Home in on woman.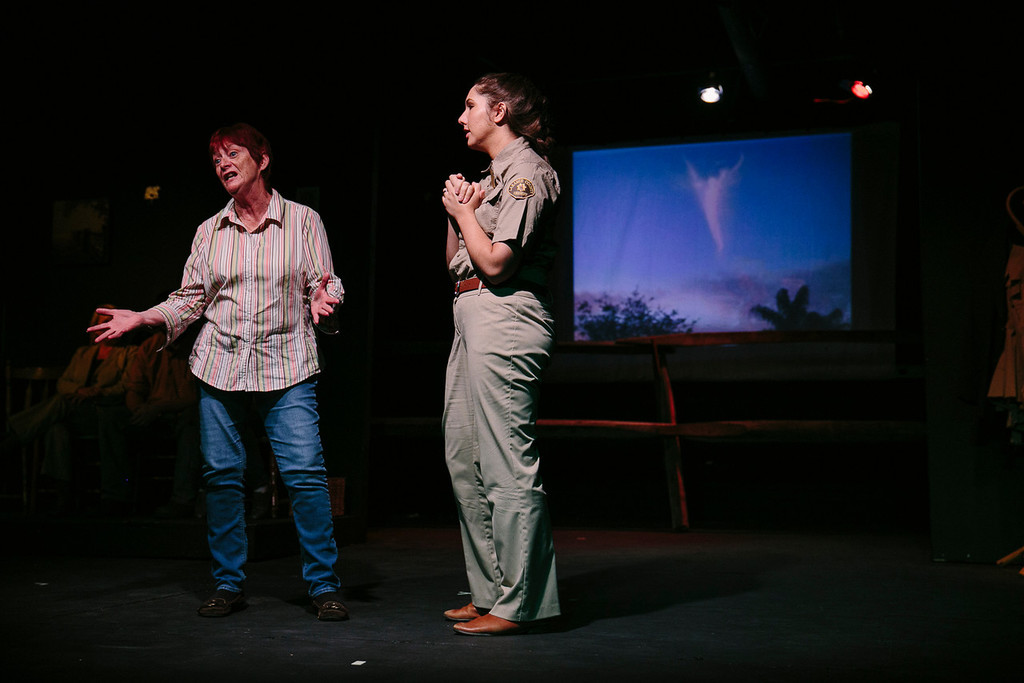
Homed in at 427/63/569/646.
